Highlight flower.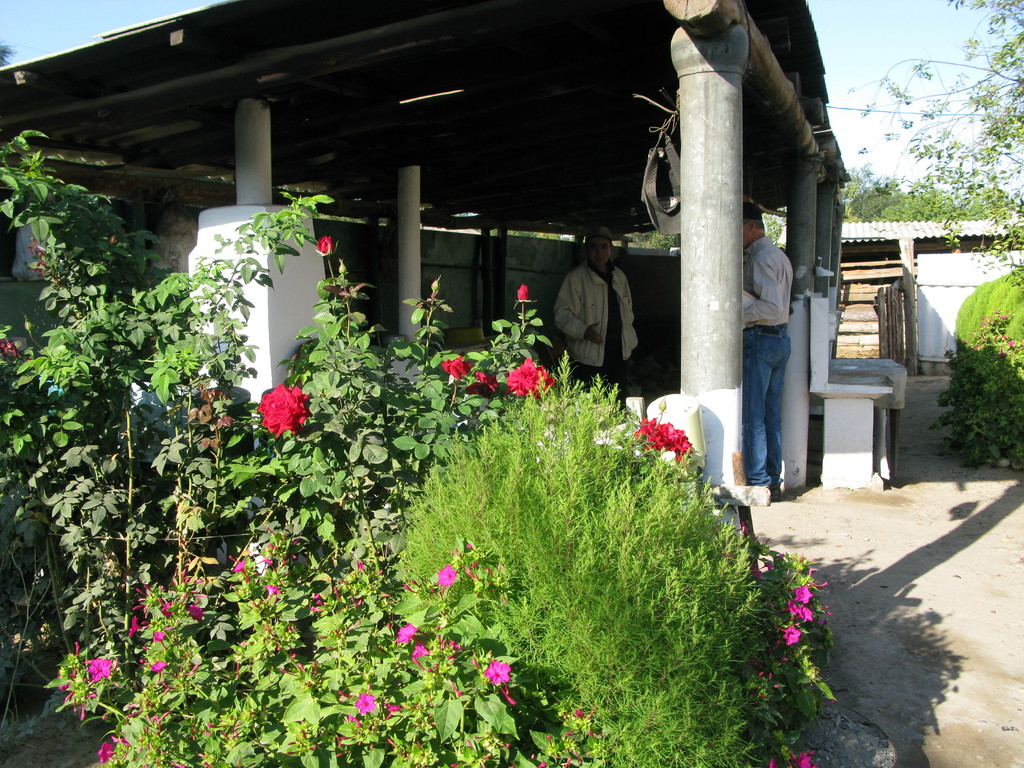
Highlighted region: (93,742,113,760).
